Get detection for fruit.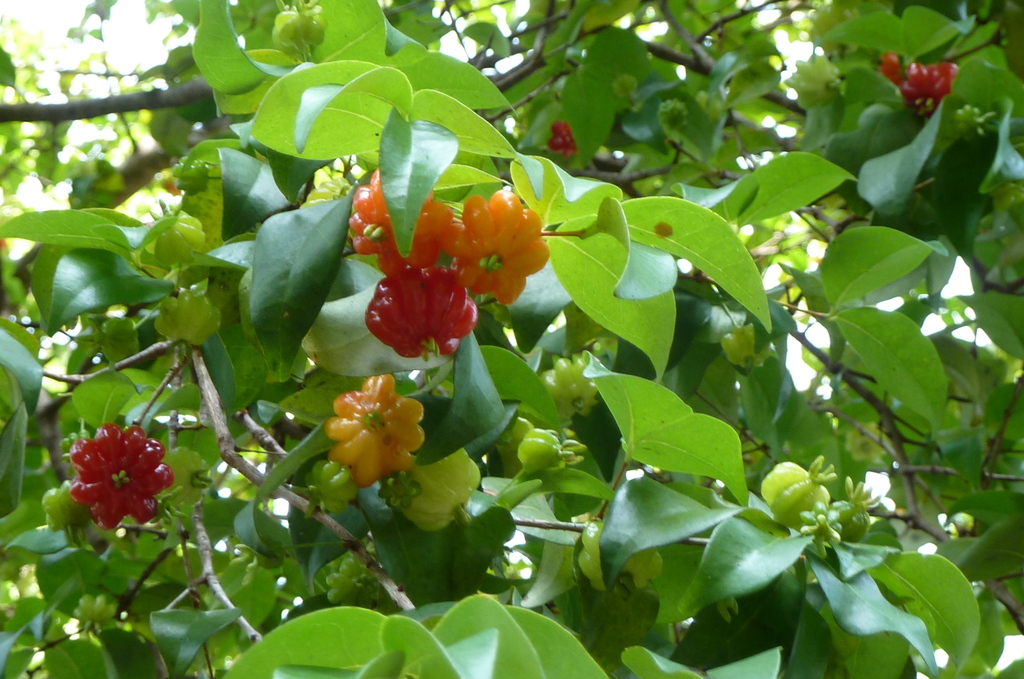
Detection: bbox=(154, 210, 209, 270).
